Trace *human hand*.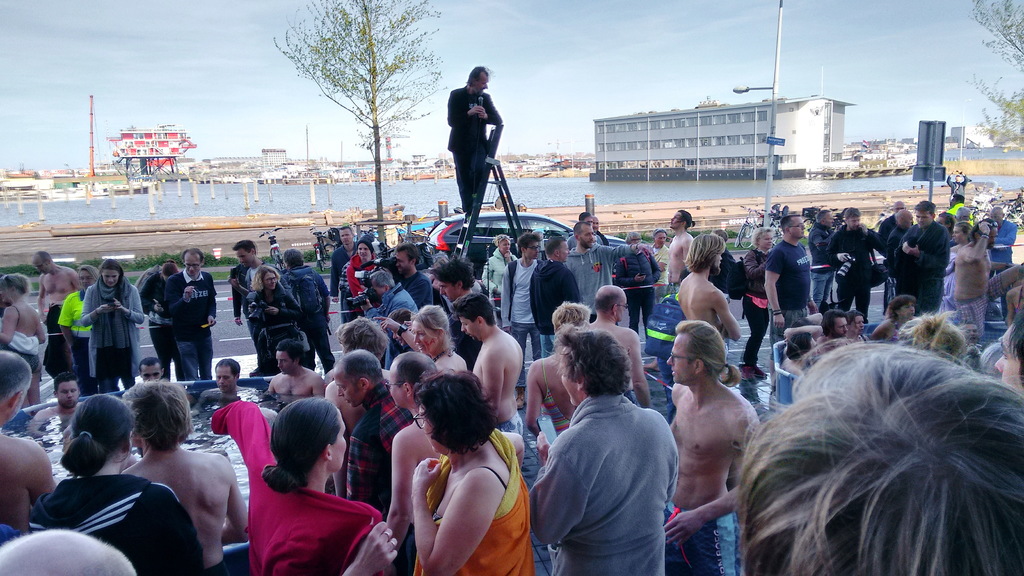
Traced to 635:273:645:285.
